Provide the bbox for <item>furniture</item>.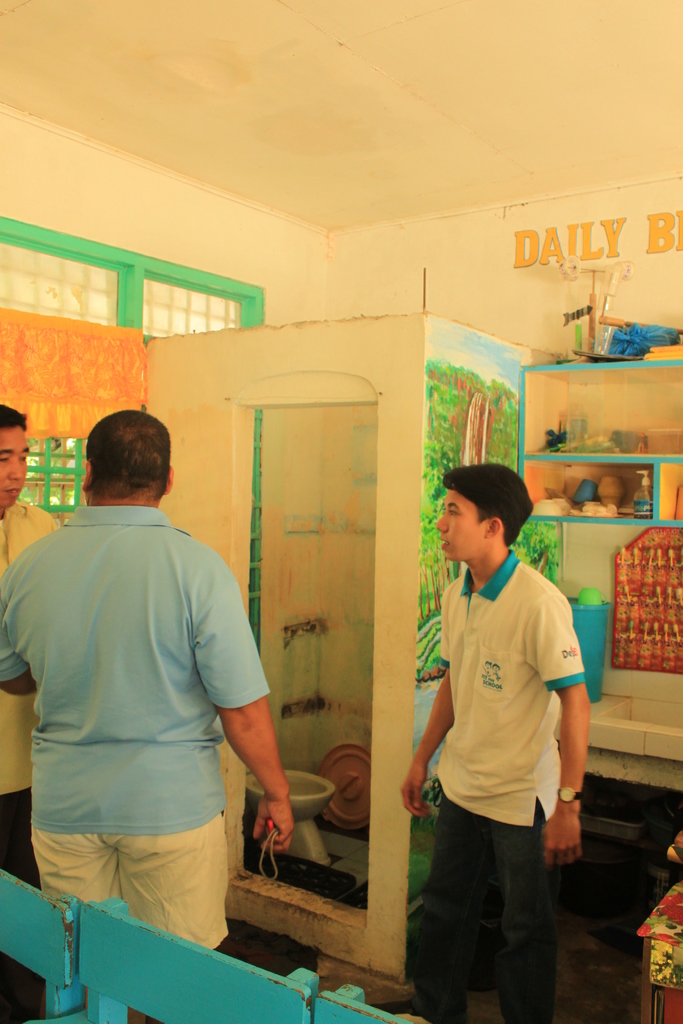
(left=0, top=863, right=407, bottom=1023).
